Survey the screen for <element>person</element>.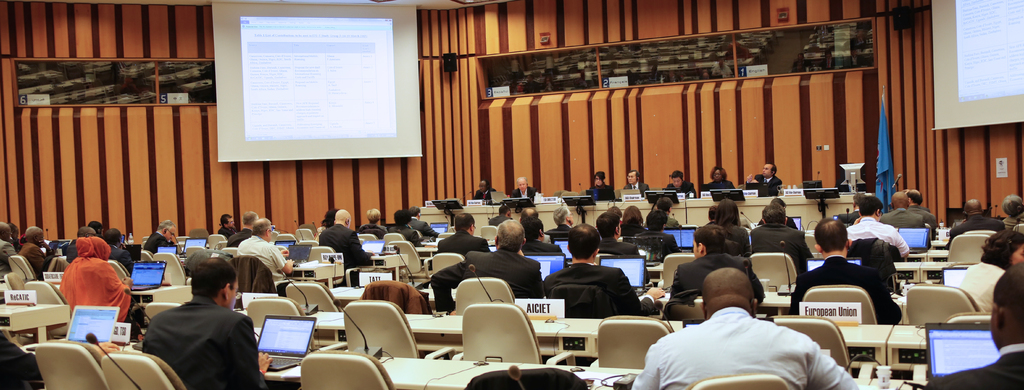
Survey found: (left=699, top=166, right=738, bottom=192).
